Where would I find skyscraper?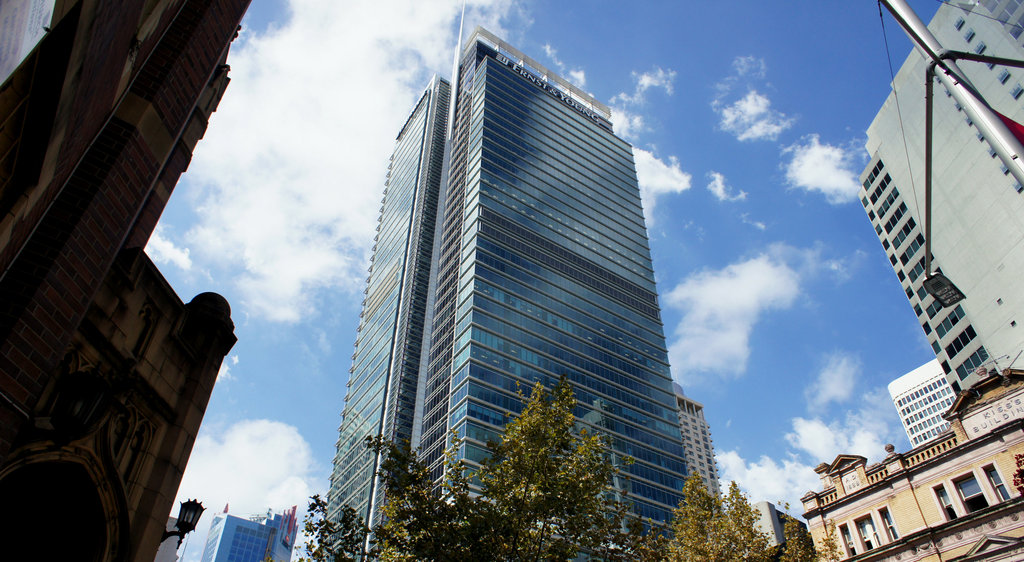
At left=312, top=24, right=689, bottom=560.
